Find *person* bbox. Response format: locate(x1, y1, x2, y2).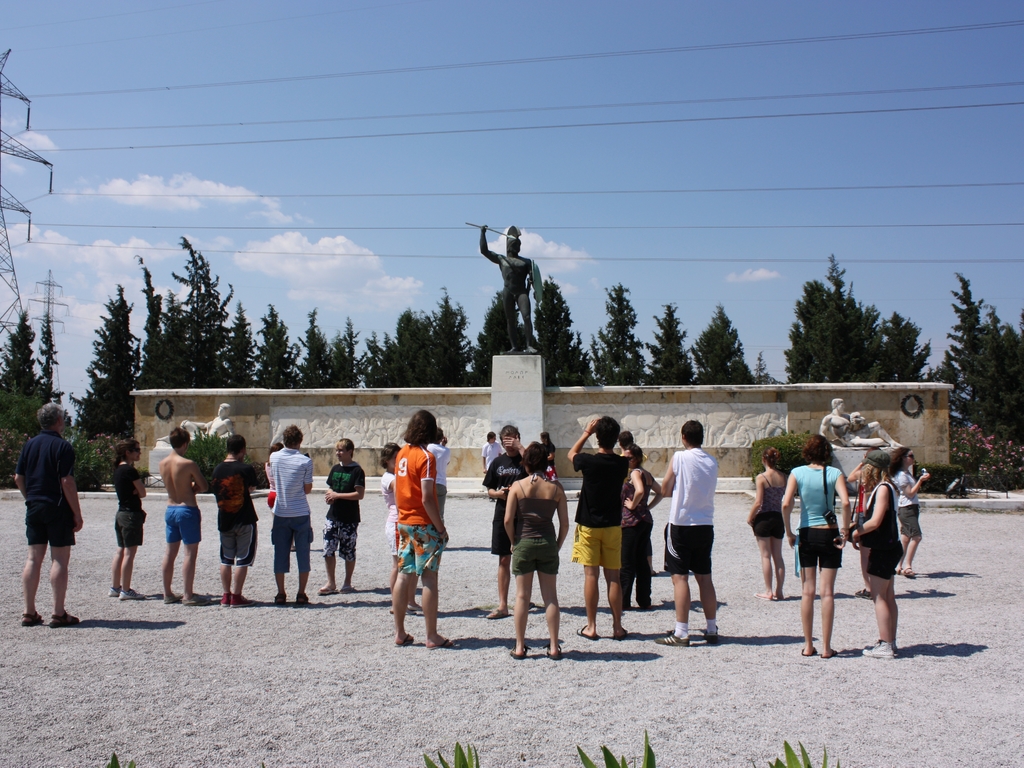
locate(482, 431, 502, 504).
